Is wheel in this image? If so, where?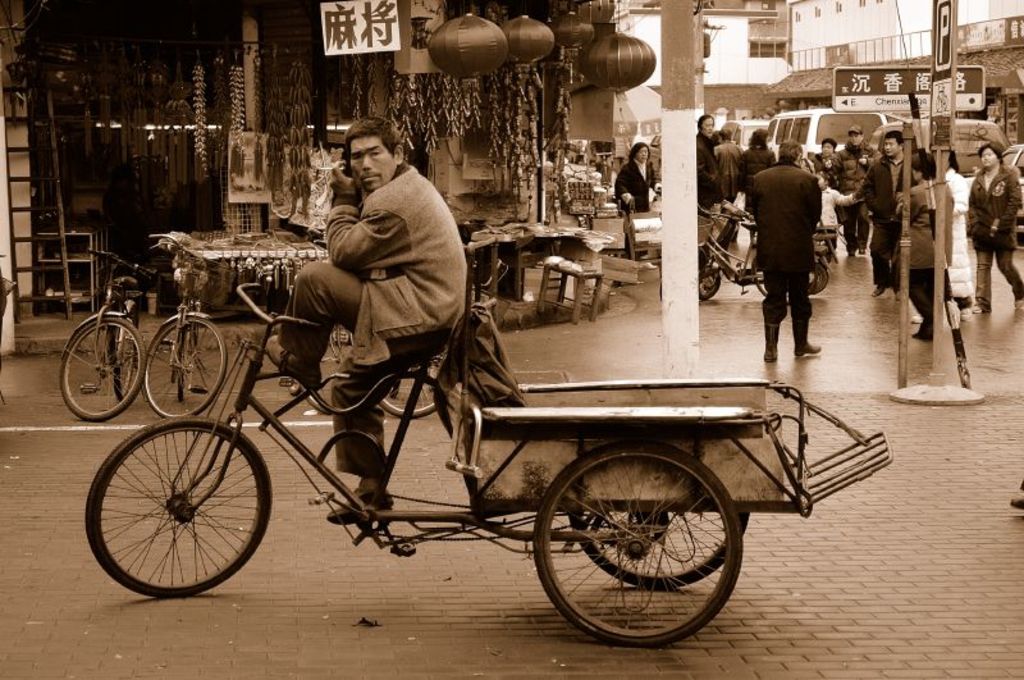
Yes, at 63 318 146 421.
